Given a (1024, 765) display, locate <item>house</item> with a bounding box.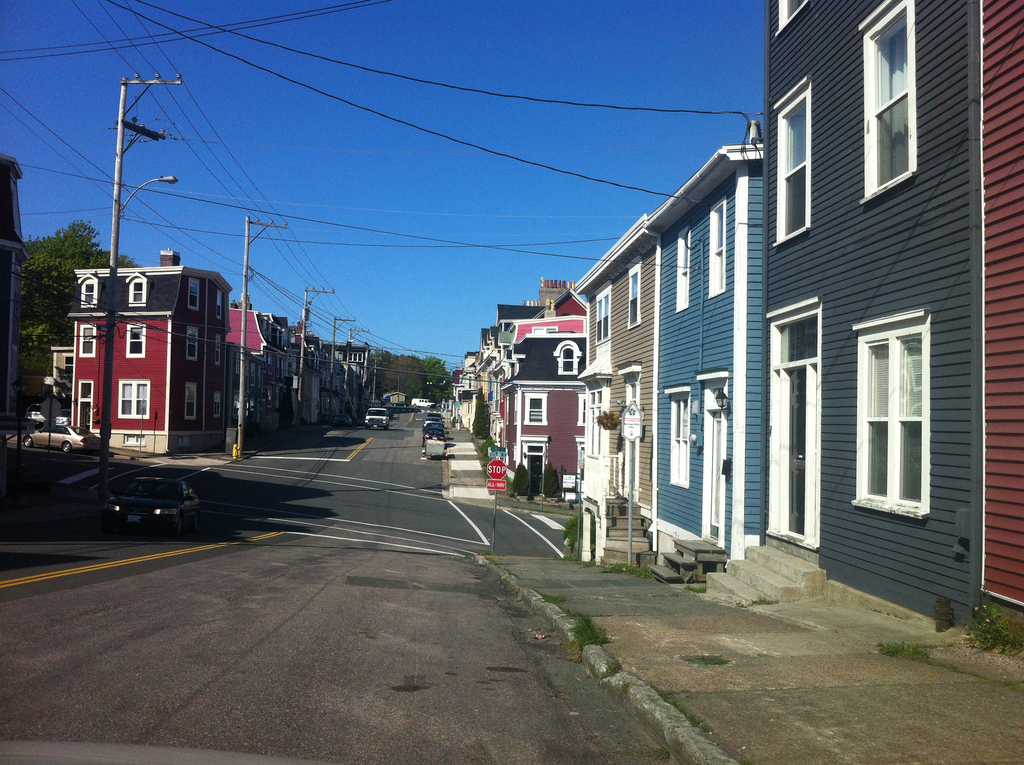
Located: {"left": 303, "top": 330, "right": 379, "bottom": 428}.
